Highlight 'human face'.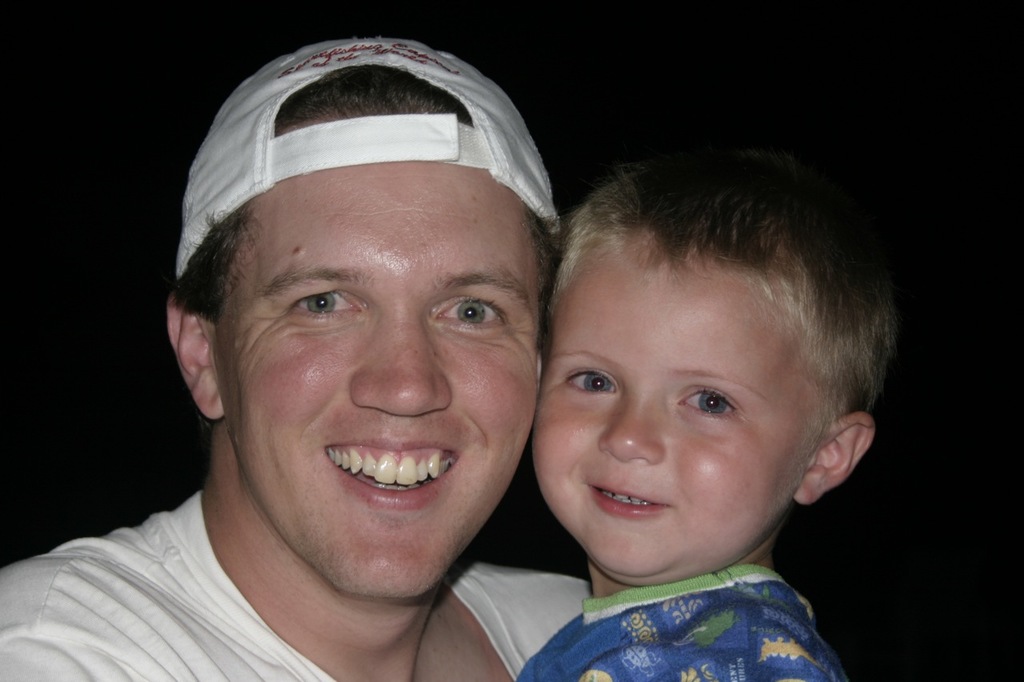
Highlighted region: bbox(534, 243, 868, 580).
